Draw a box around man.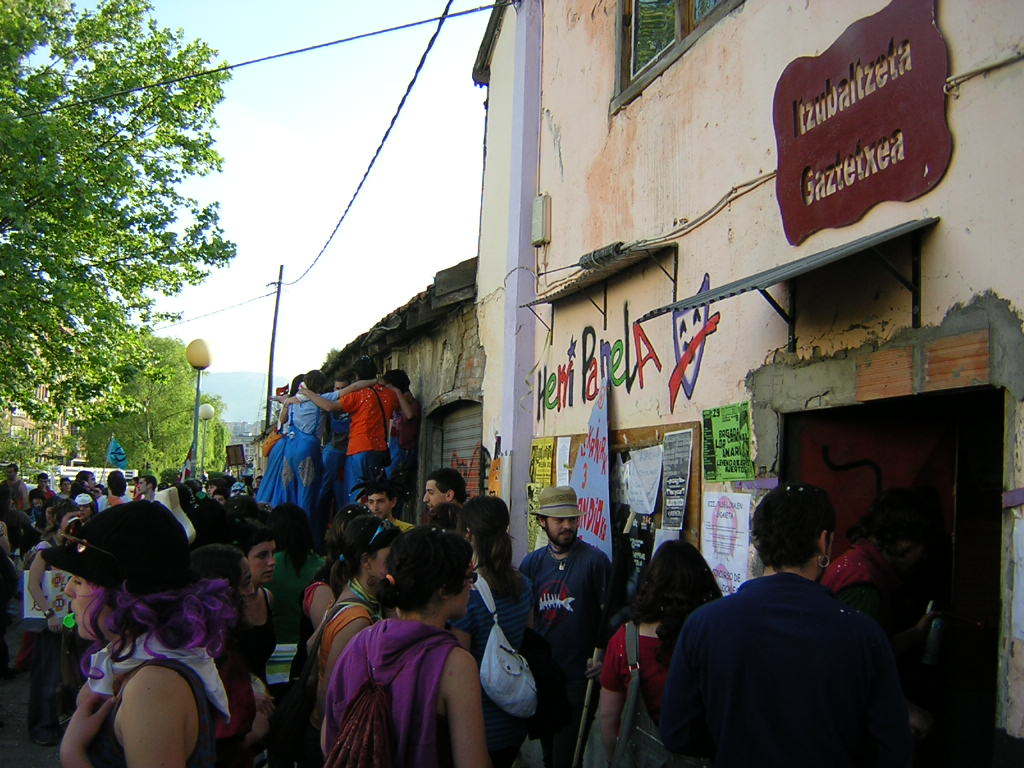
locate(282, 356, 412, 505).
